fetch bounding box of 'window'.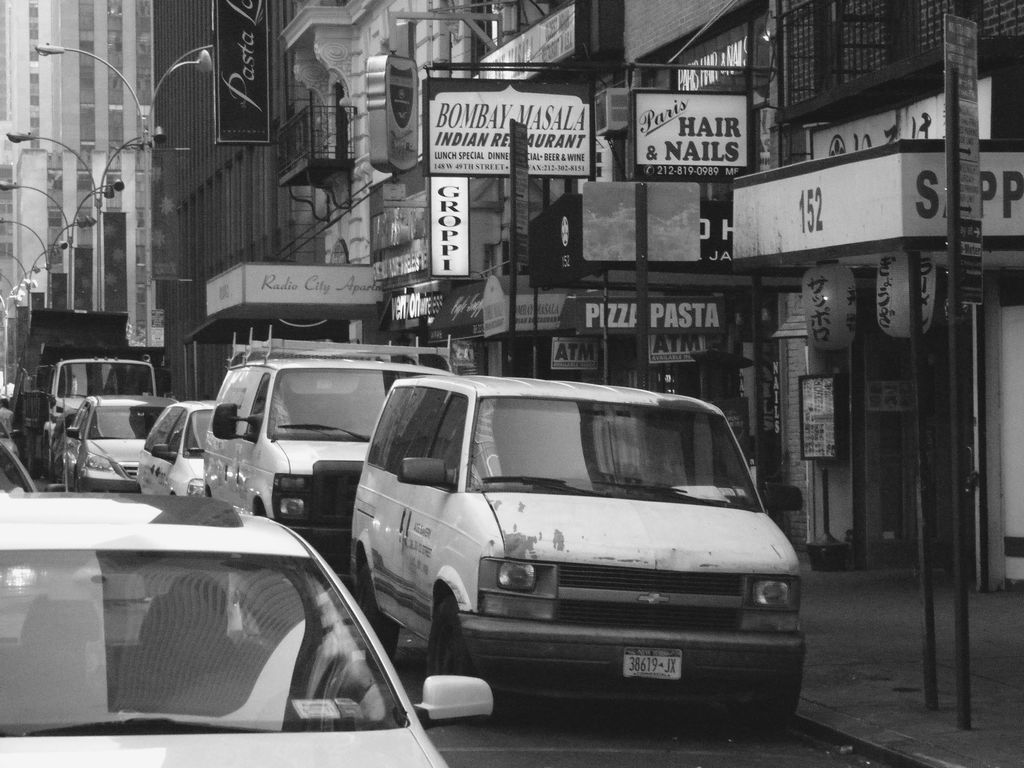
Bbox: (x1=426, y1=388, x2=471, y2=494).
